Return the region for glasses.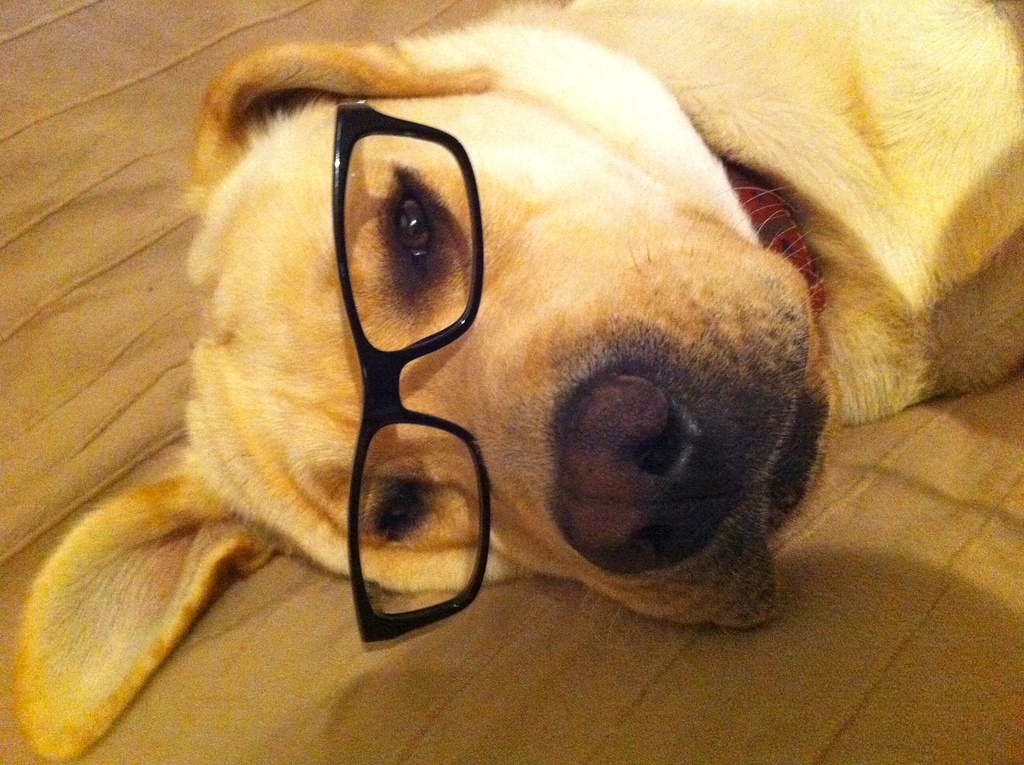
[187, 165, 523, 600].
